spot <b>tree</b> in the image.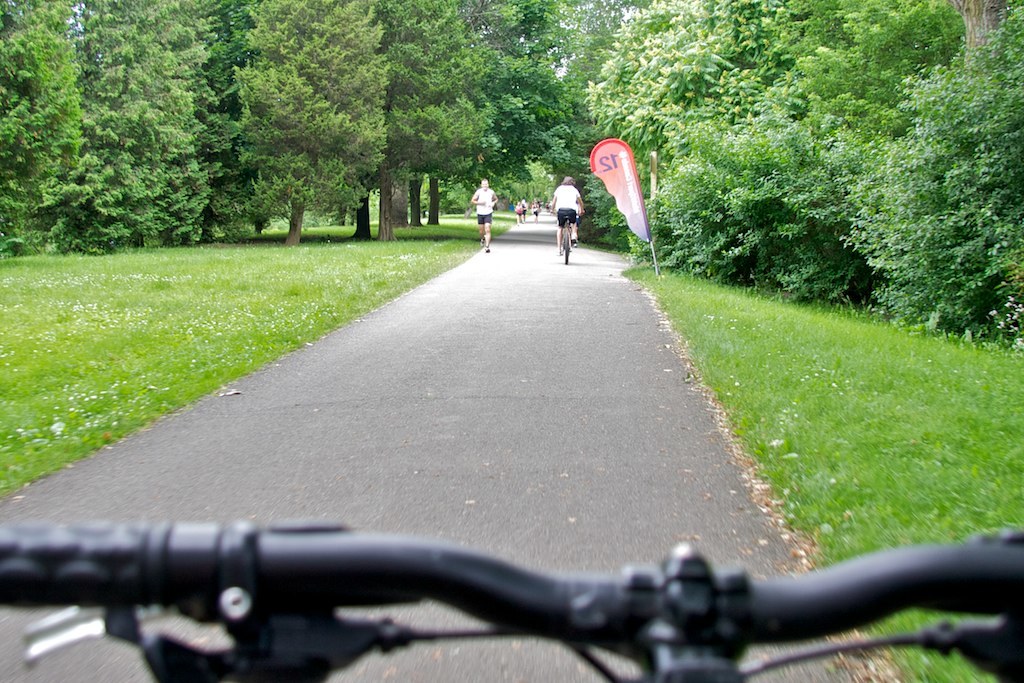
<b>tree</b> found at 420,0,582,229.
